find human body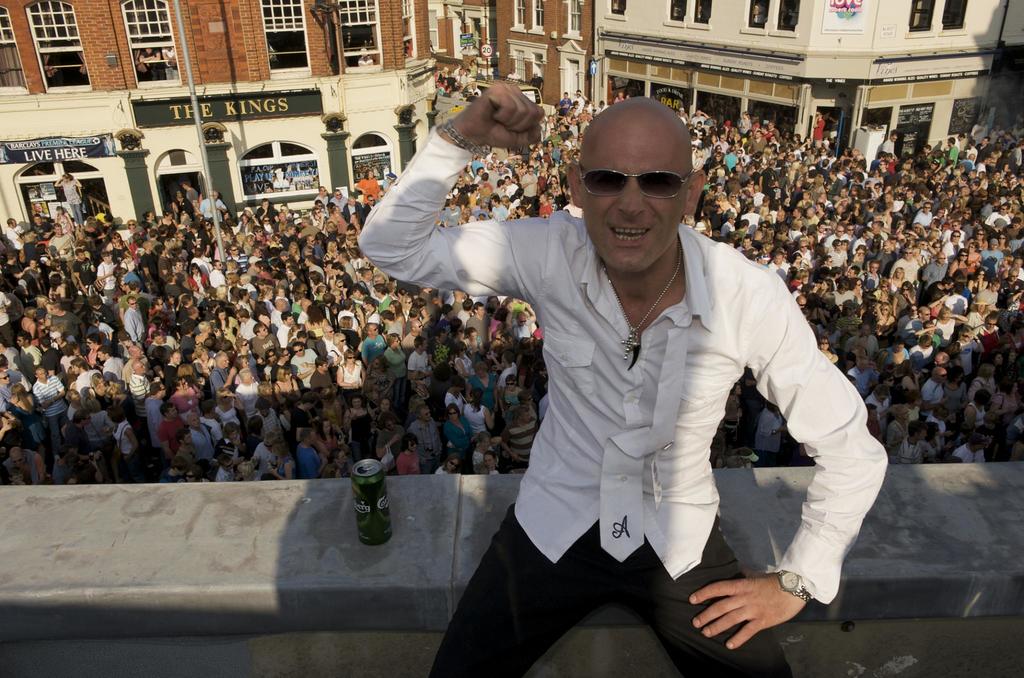
left=118, top=346, right=156, bottom=382
